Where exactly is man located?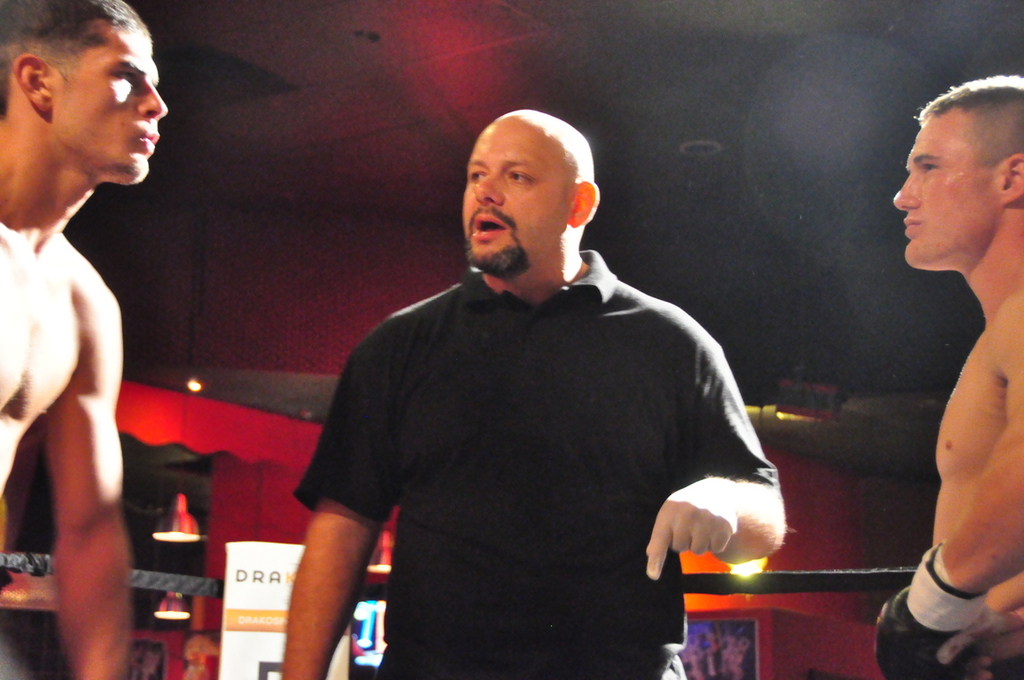
Its bounding box is (x1=277, y1=108, x2=786, y2=679).
